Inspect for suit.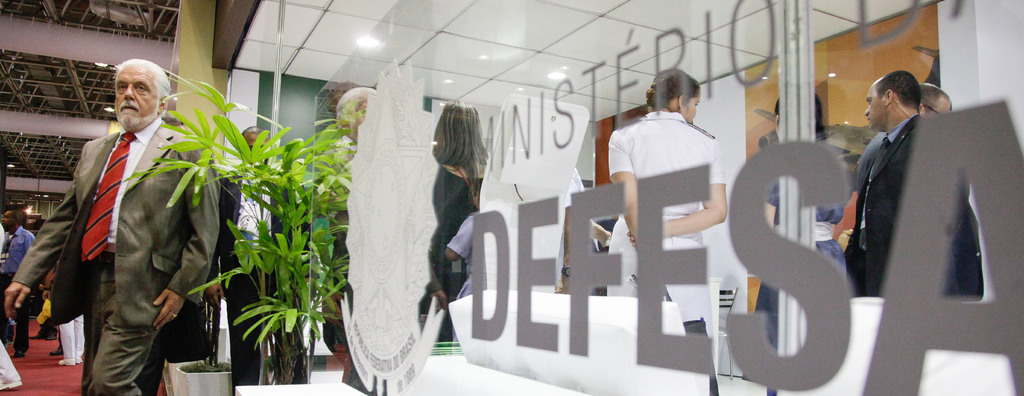
Inspection: region(8, 119, 218, 389).
